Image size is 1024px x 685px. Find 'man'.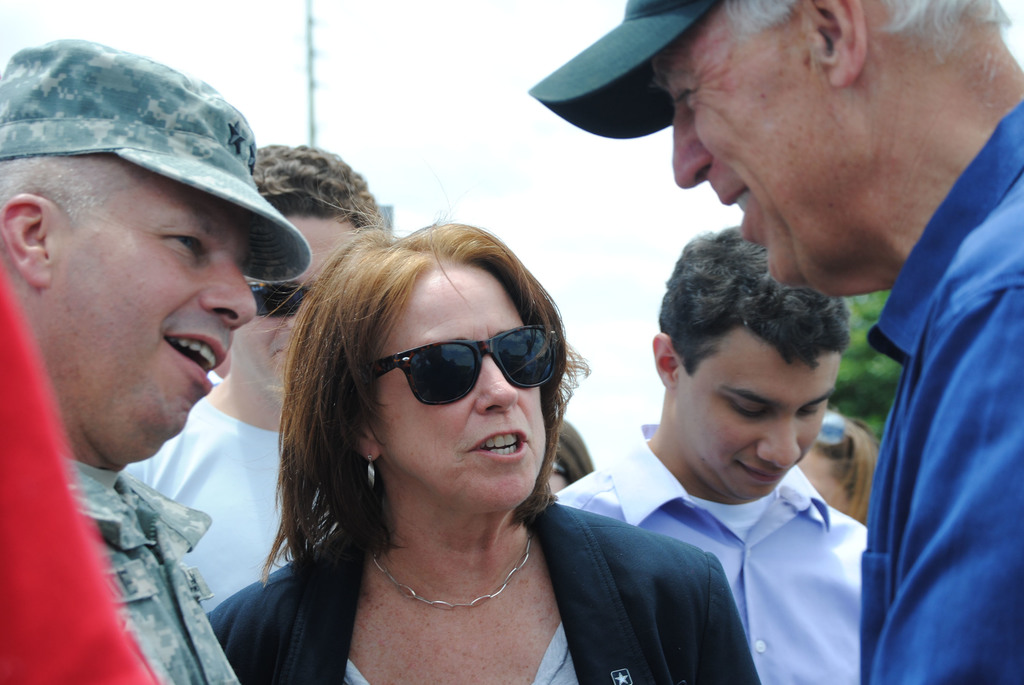
531 0 1023 684.
